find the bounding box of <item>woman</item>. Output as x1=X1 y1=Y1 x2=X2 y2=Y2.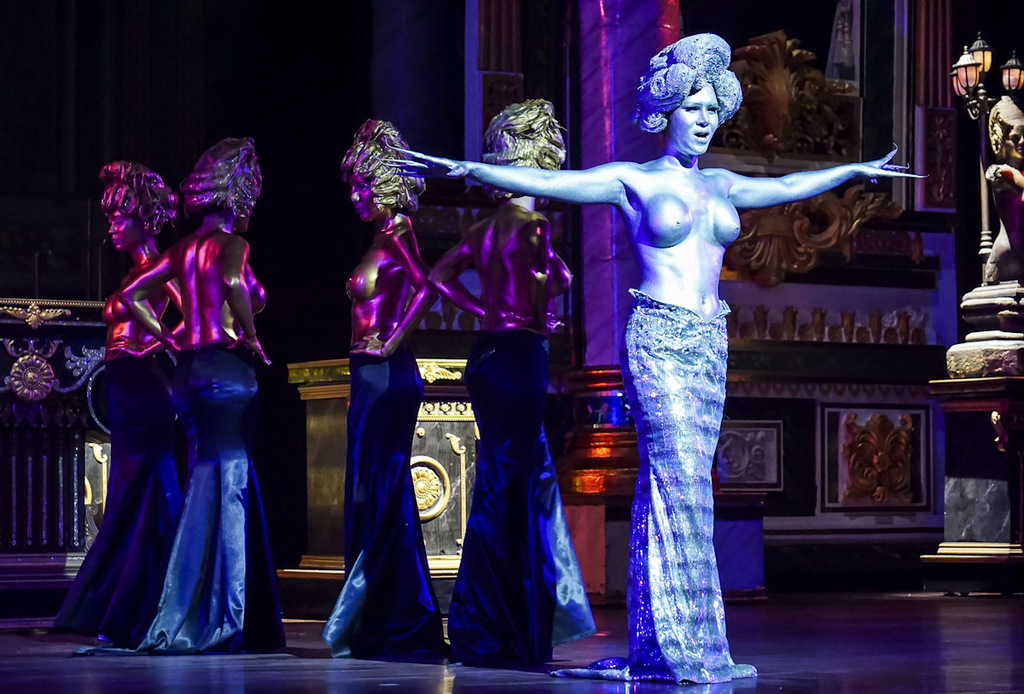
x1=390 y1=32 x2=920 y2=680.
